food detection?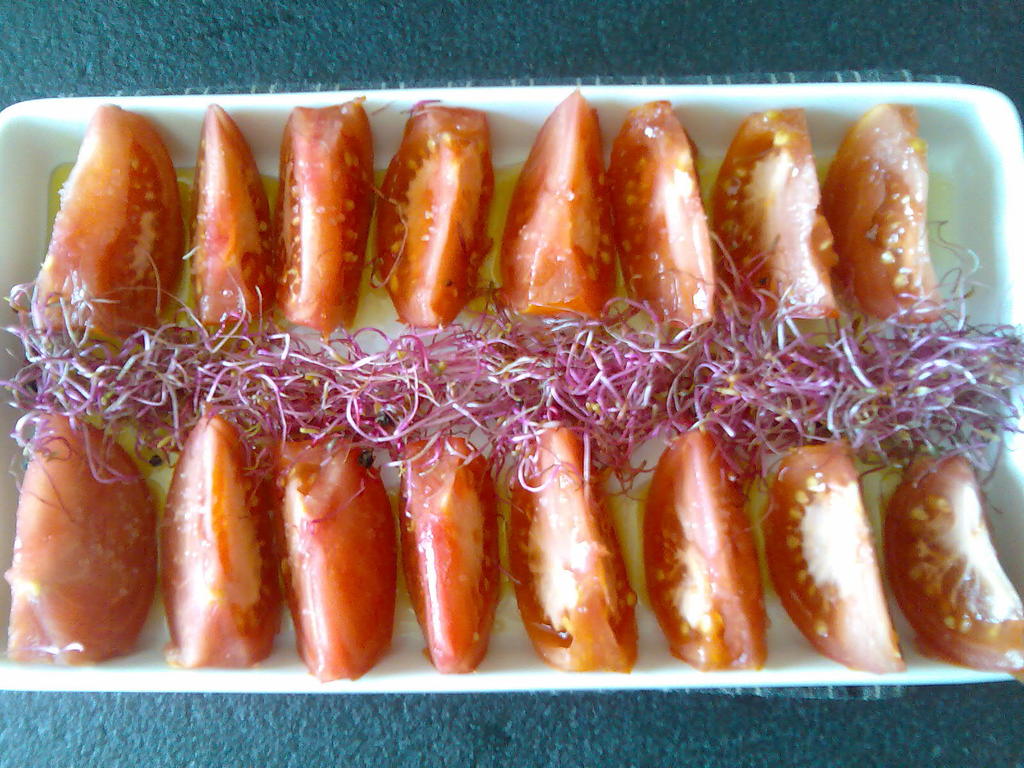
<box>32,103,184,344</box>
